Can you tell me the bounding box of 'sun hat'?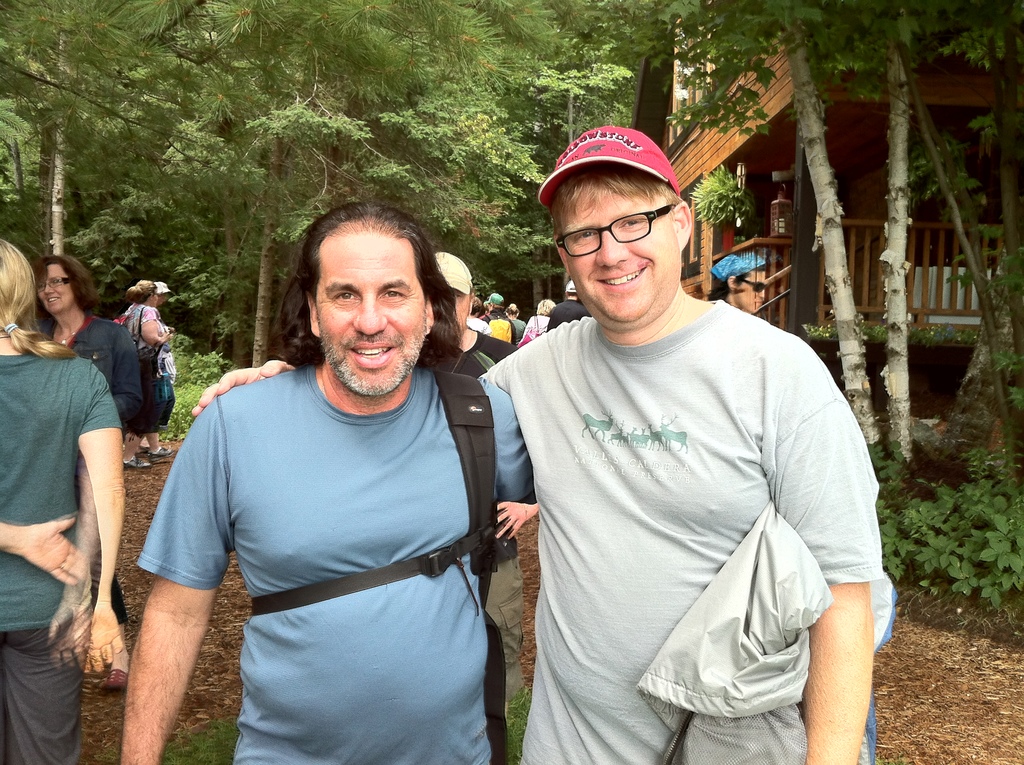
box(538, 298, 558, 318).
